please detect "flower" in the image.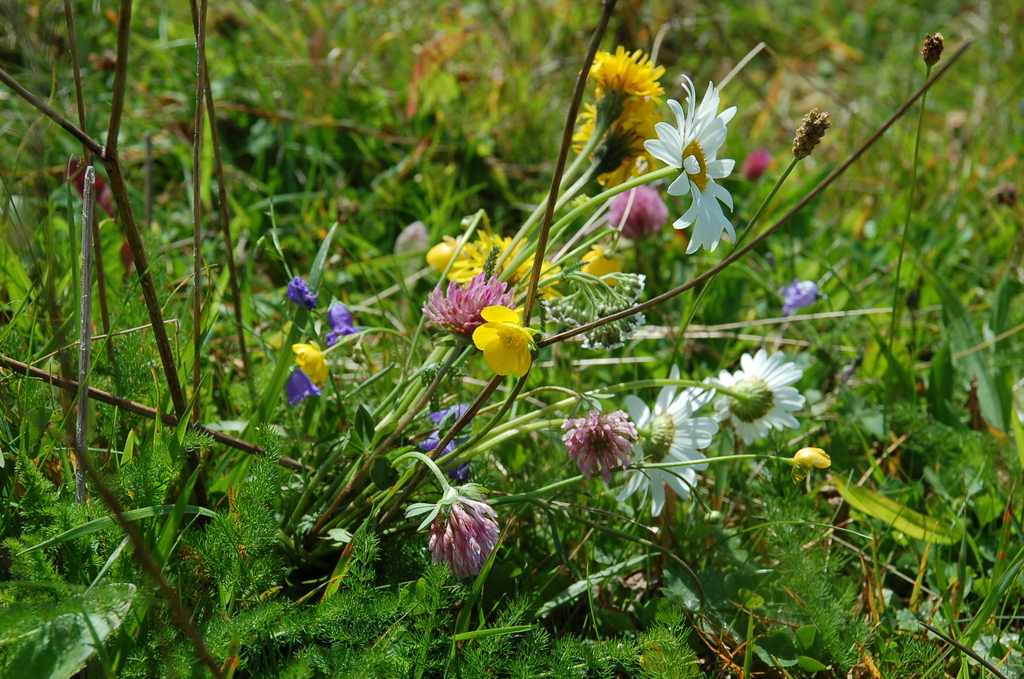
detection(647, 68, 737, 259).
